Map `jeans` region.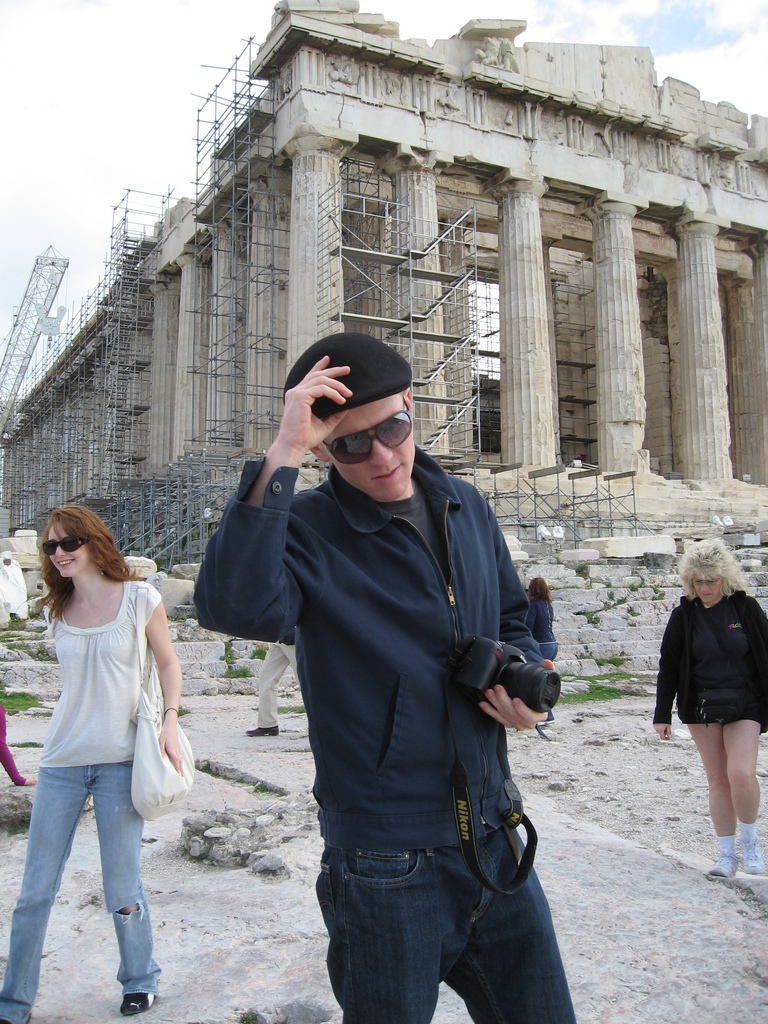
Mapped to {"x1": 0, "y1": 755, "x2": 163, "y2": 1023}.
